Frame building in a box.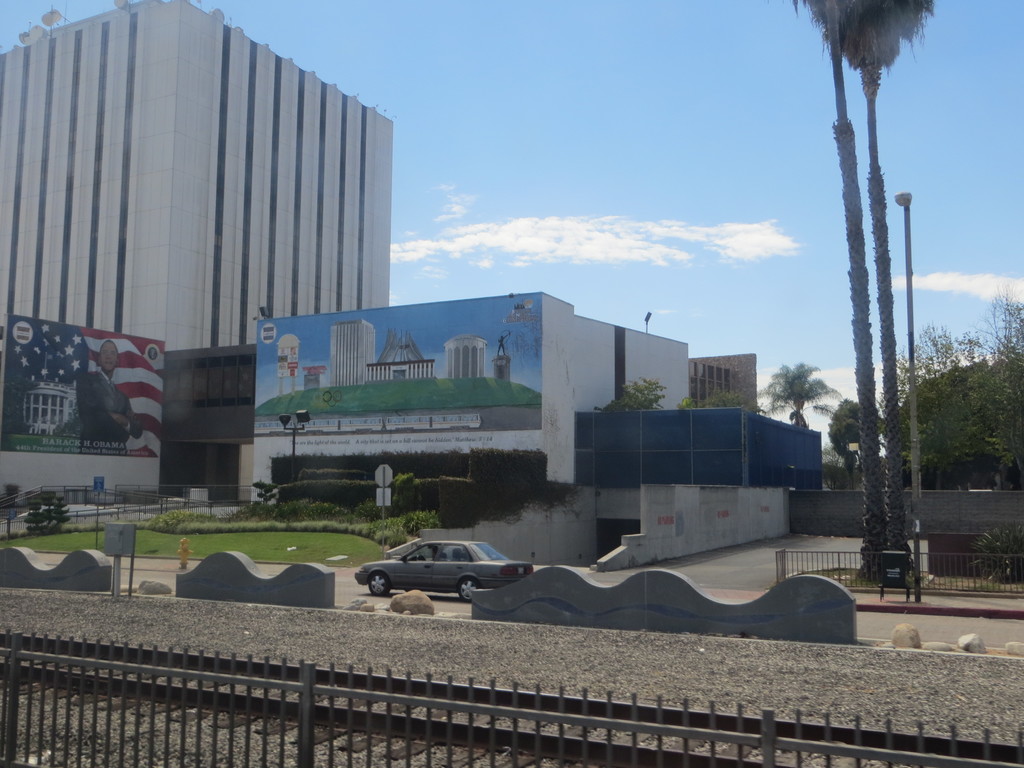
bbox=(575, 314, 689, 410).
